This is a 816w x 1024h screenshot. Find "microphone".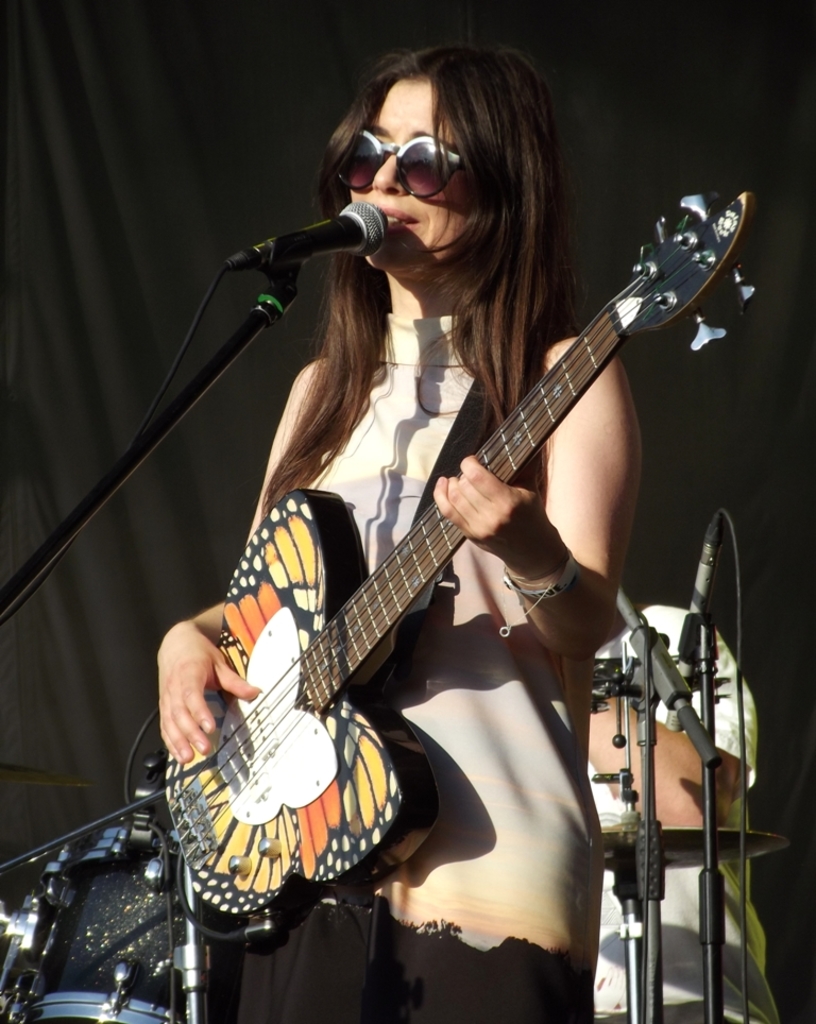
Bounding box: (x1=261, y1=182, x2=393, y2=272).
